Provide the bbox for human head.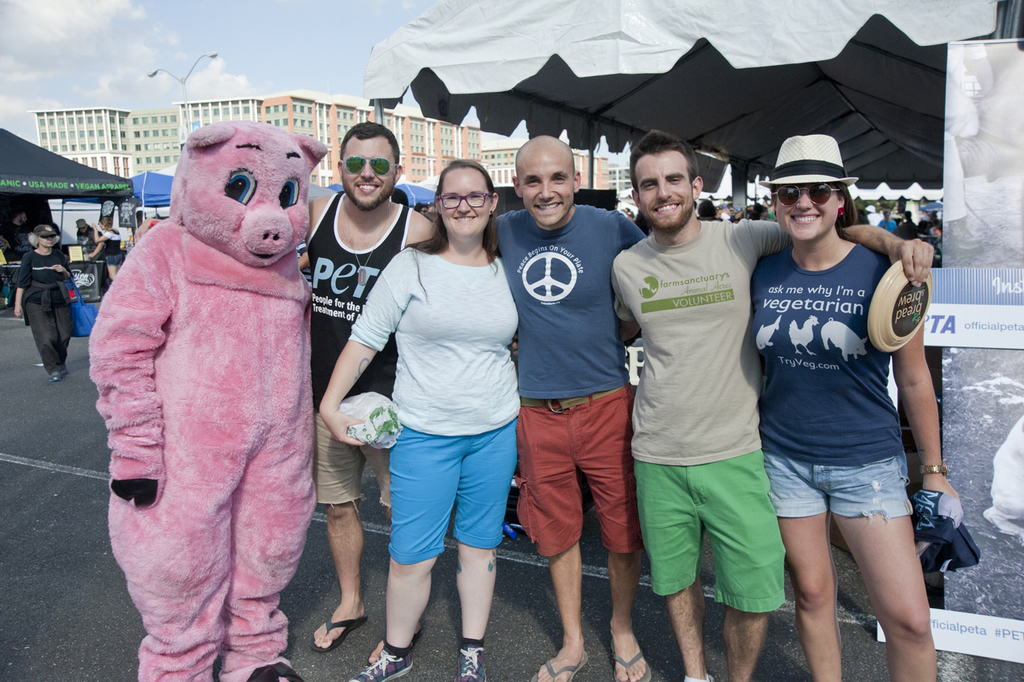
box=[134, 208, 144, 227].
